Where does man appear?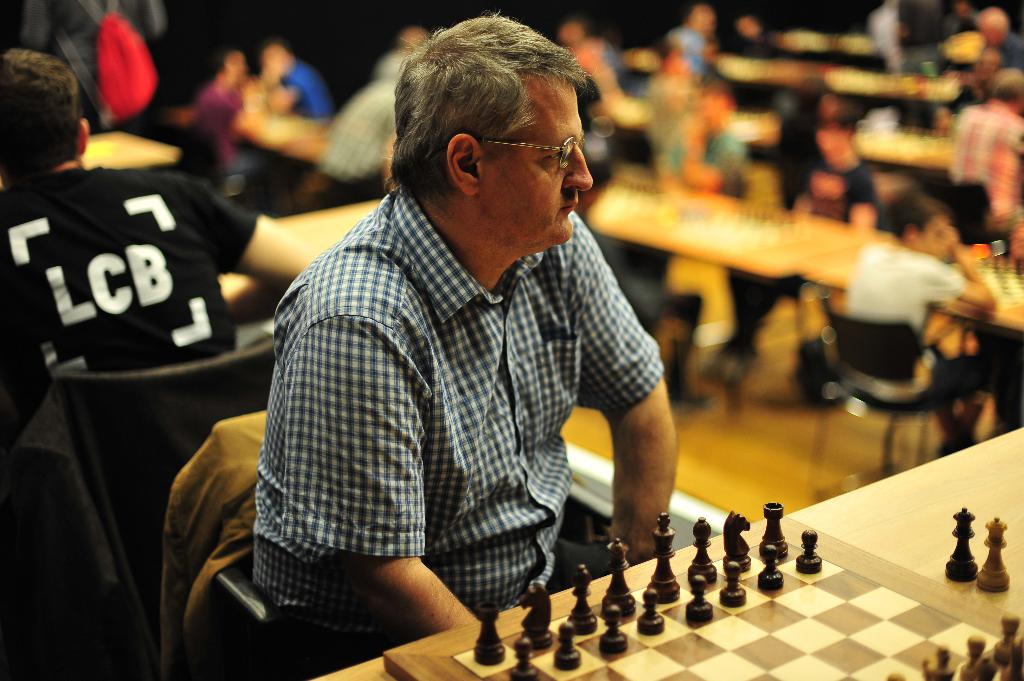
Appears at (943, 62, 1023, 242).
